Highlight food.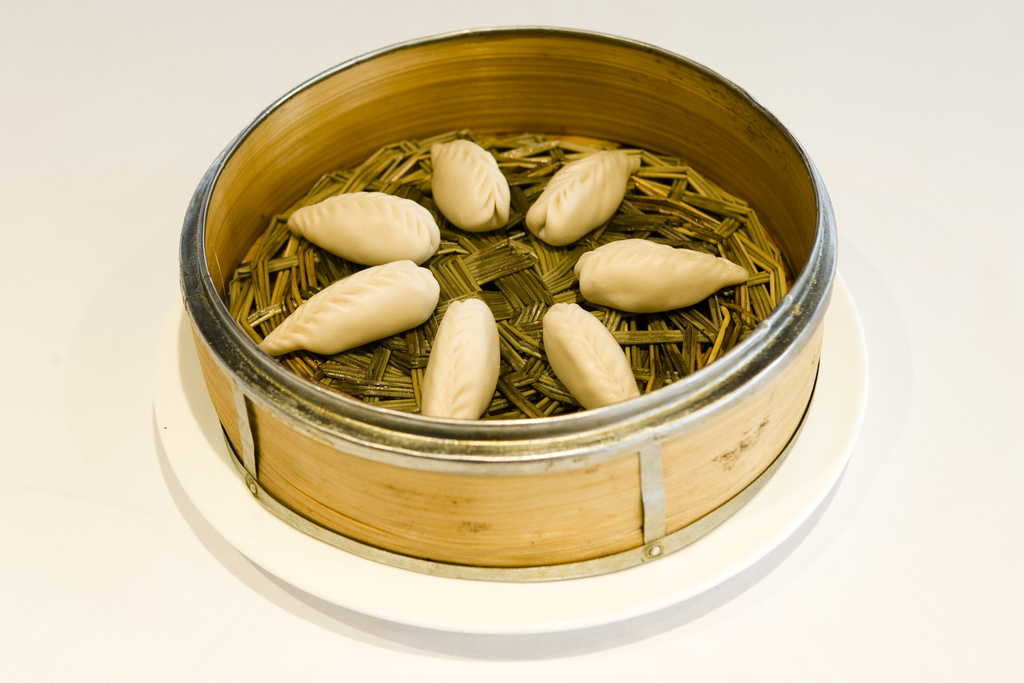
Highlighted region: Rect(541, 300, 641, 411).
